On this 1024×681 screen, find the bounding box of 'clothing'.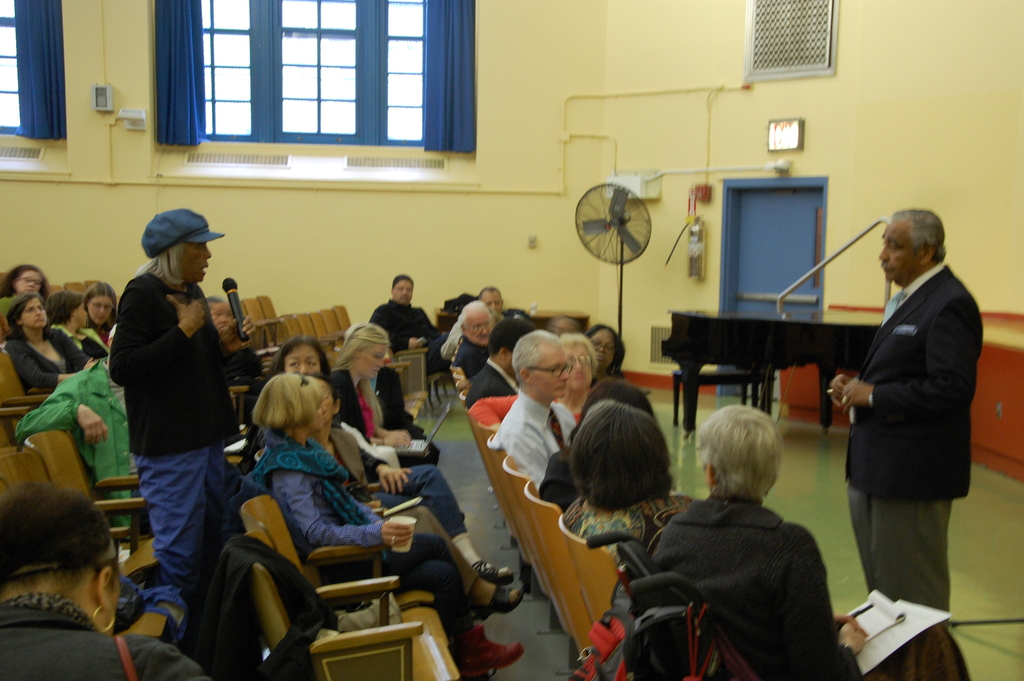
Bounding box: 5 327 94 393.
